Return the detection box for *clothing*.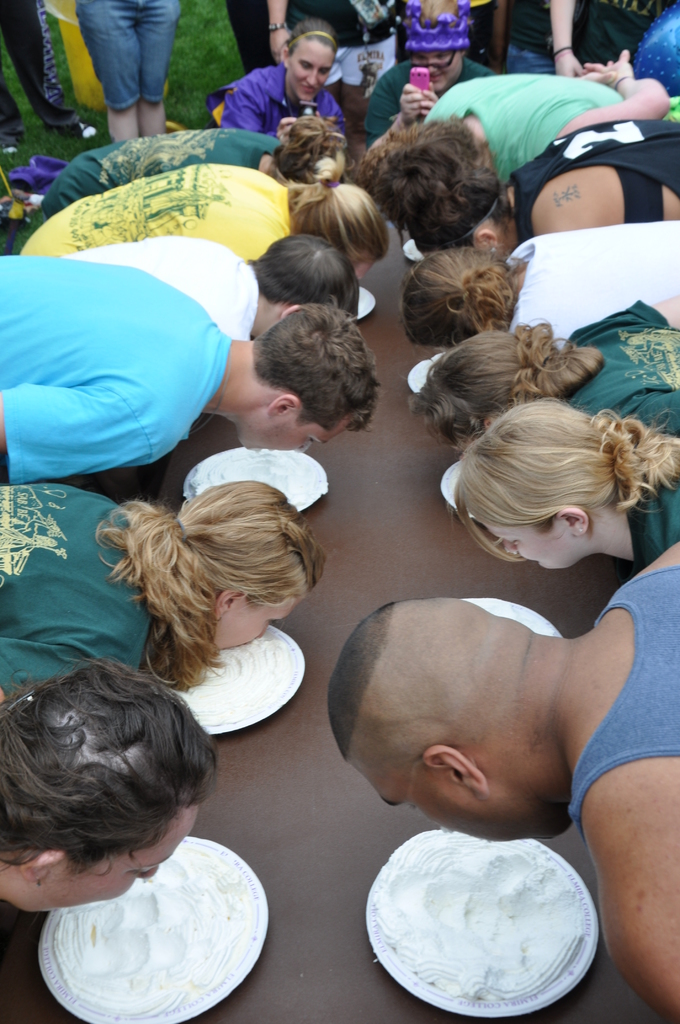
<box>74,236,256,340</box>.
